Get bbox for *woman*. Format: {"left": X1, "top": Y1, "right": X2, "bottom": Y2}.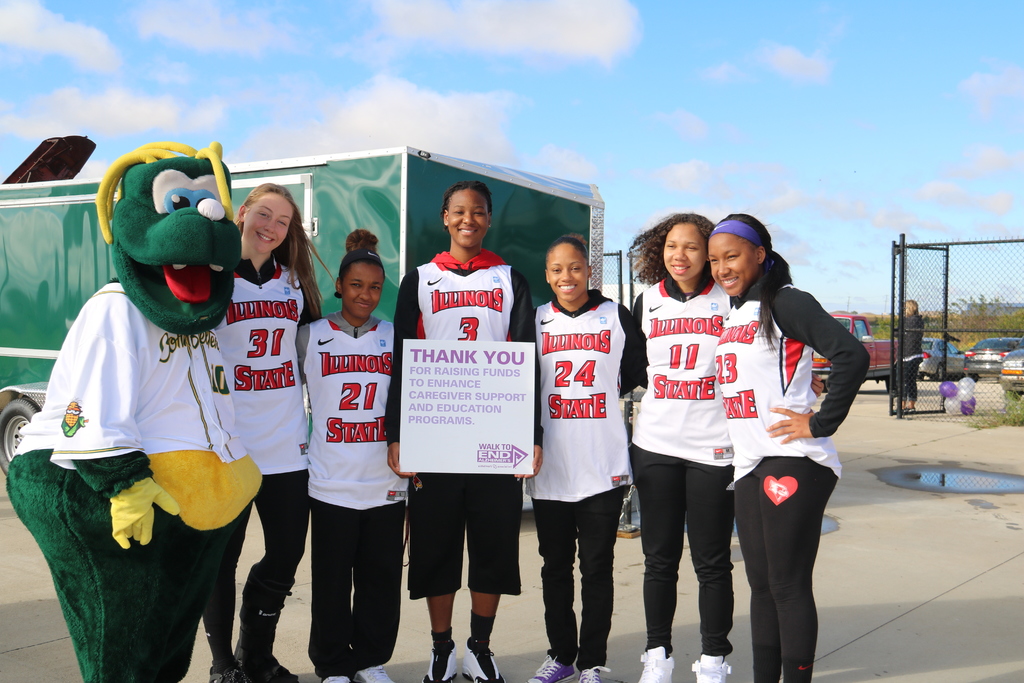
{"left": 201, "top": 183, "right": 323, "bottom": 682}.
